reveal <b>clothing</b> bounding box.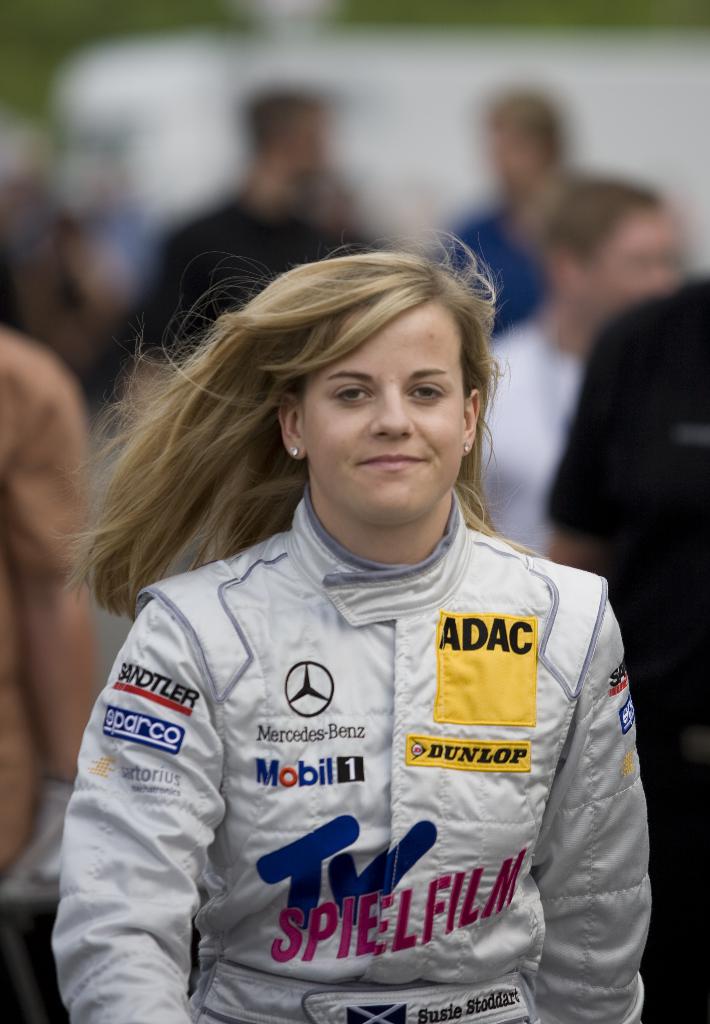
Revealed: 57, 485, 656, 1023.
